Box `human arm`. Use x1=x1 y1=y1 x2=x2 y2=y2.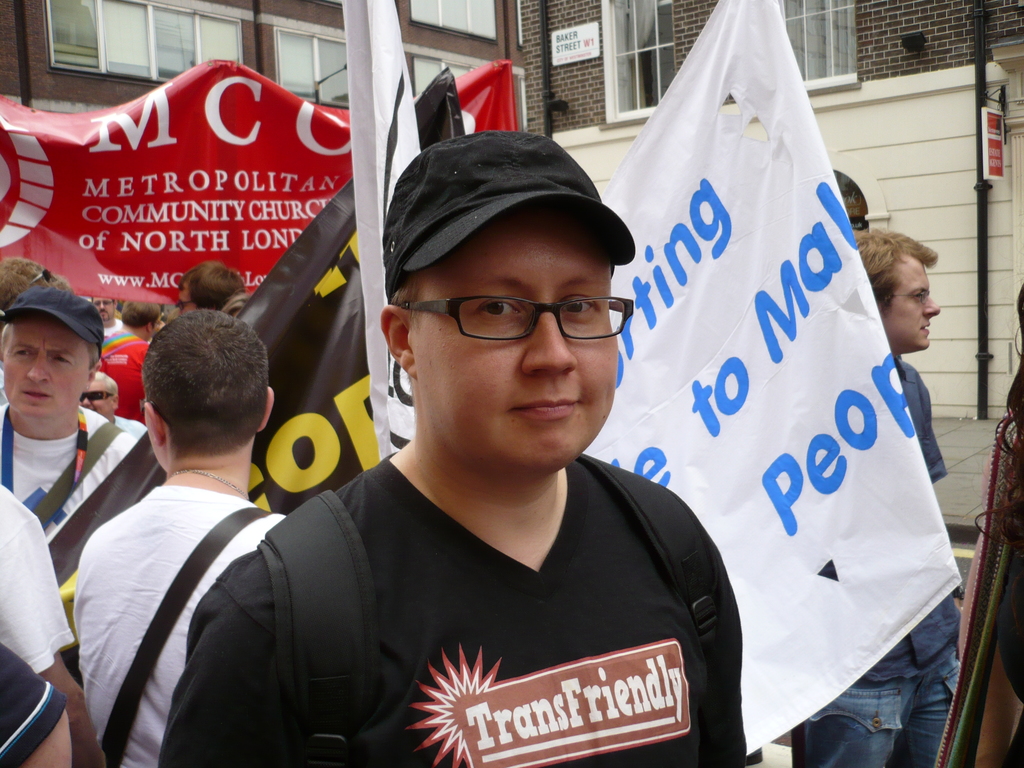
x1=0 y1=516 x2=112 y2=767.
